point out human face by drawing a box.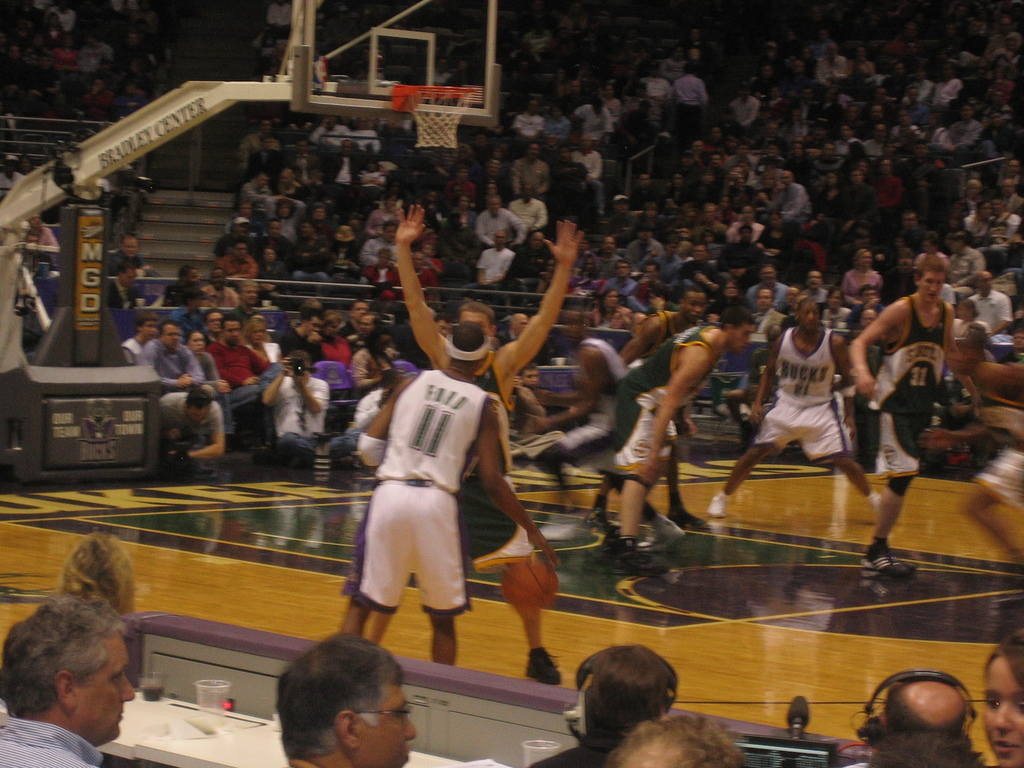
detection(982, 650, 1020, 764).
